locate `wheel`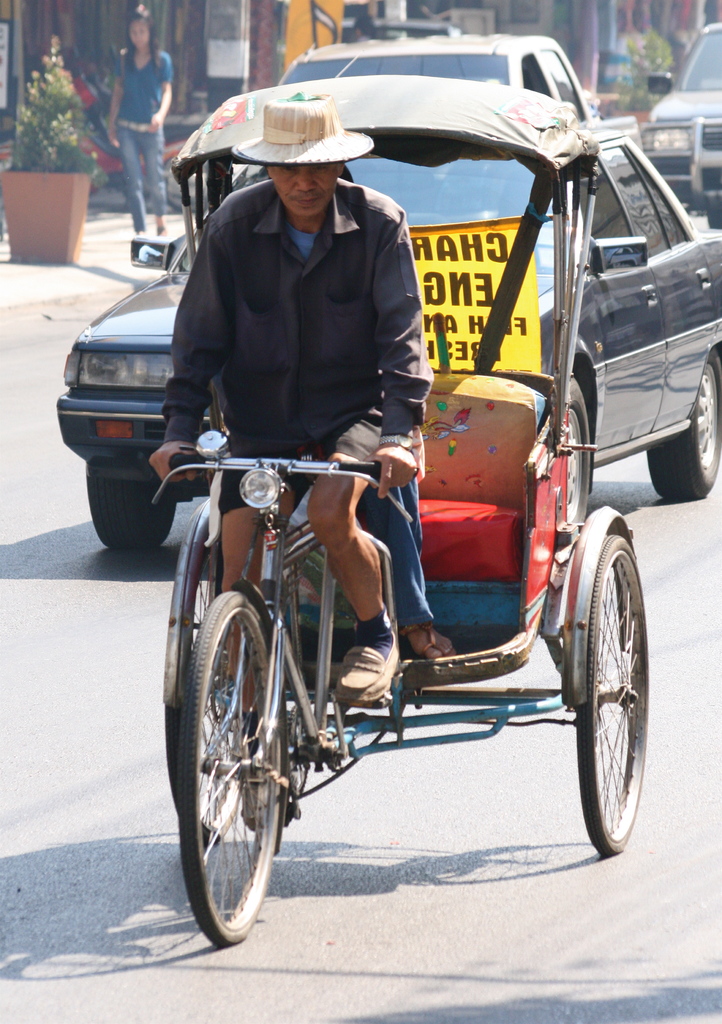
Rect(157, 513, 231, 809)
